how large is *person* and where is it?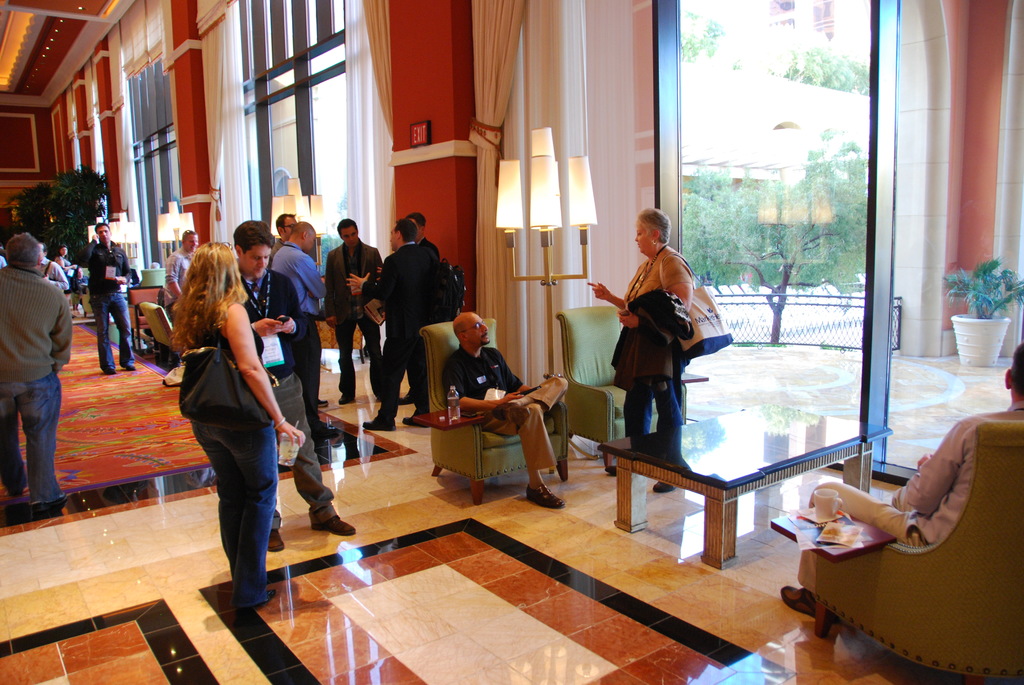
Bounding box: bbox=[33, 239, 69, 289].
